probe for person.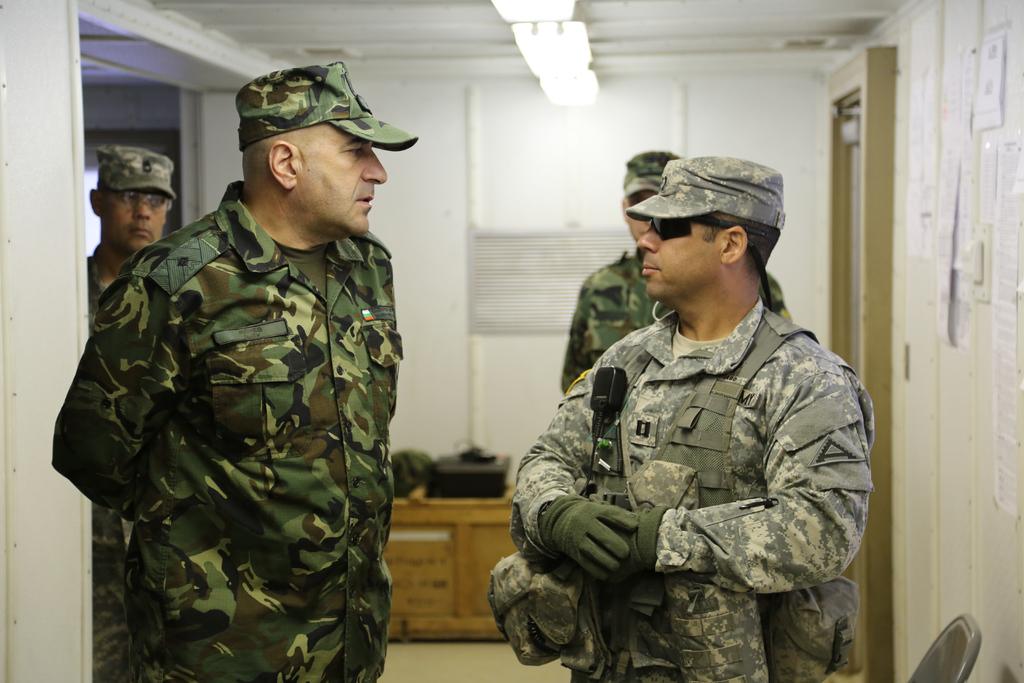
Probe result: 482,152,882,682.
